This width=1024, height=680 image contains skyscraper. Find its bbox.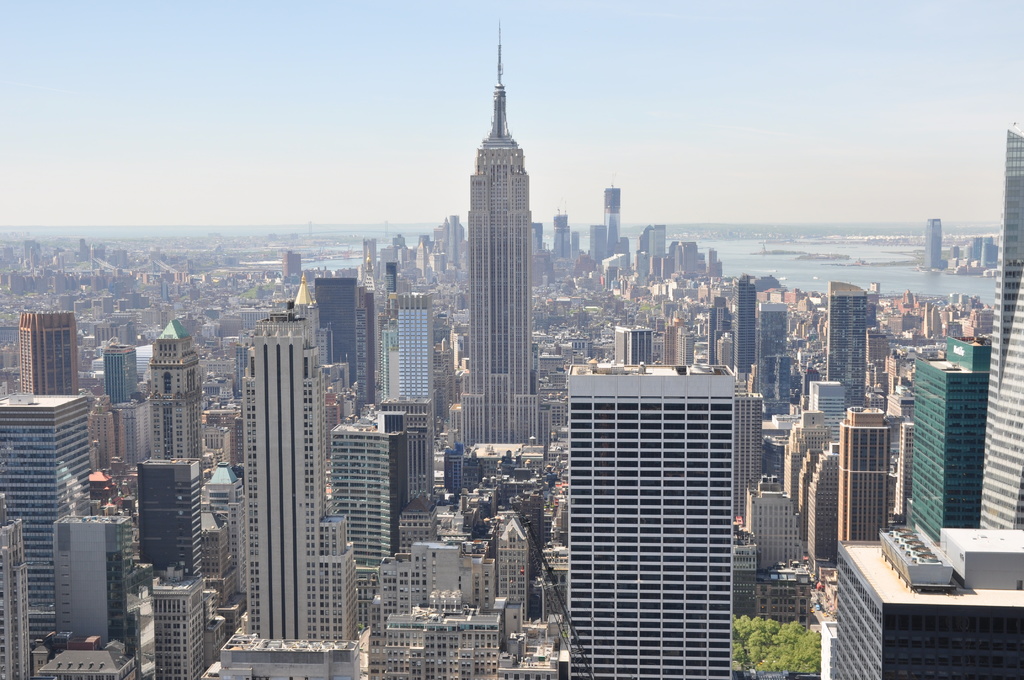
450/215/461/260.
